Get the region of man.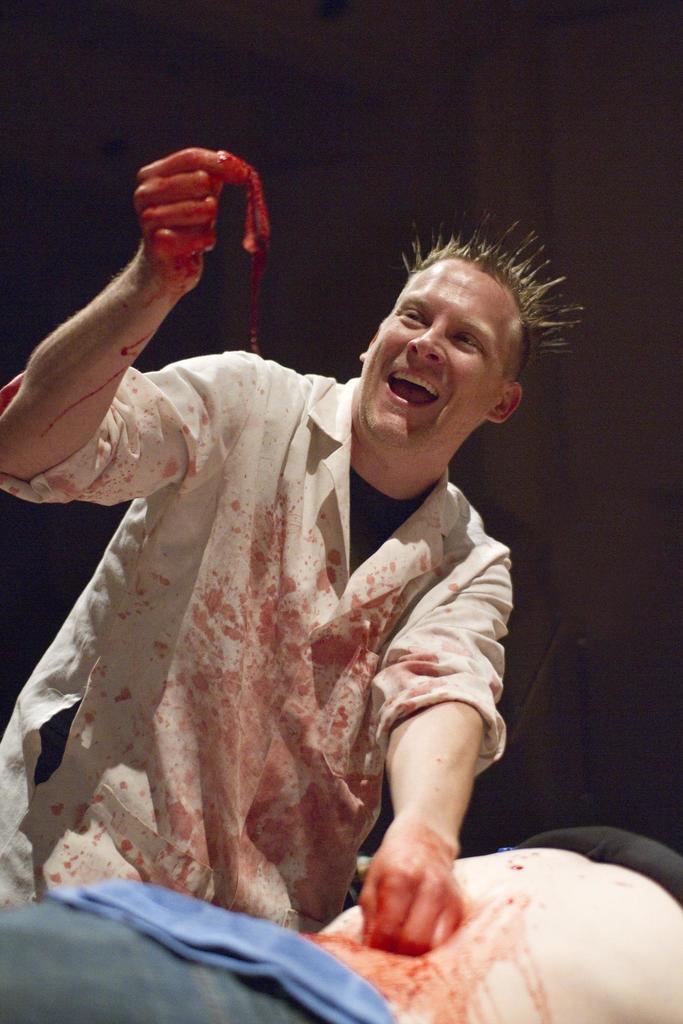
<region>0, 805, 682, 1023</region>.
